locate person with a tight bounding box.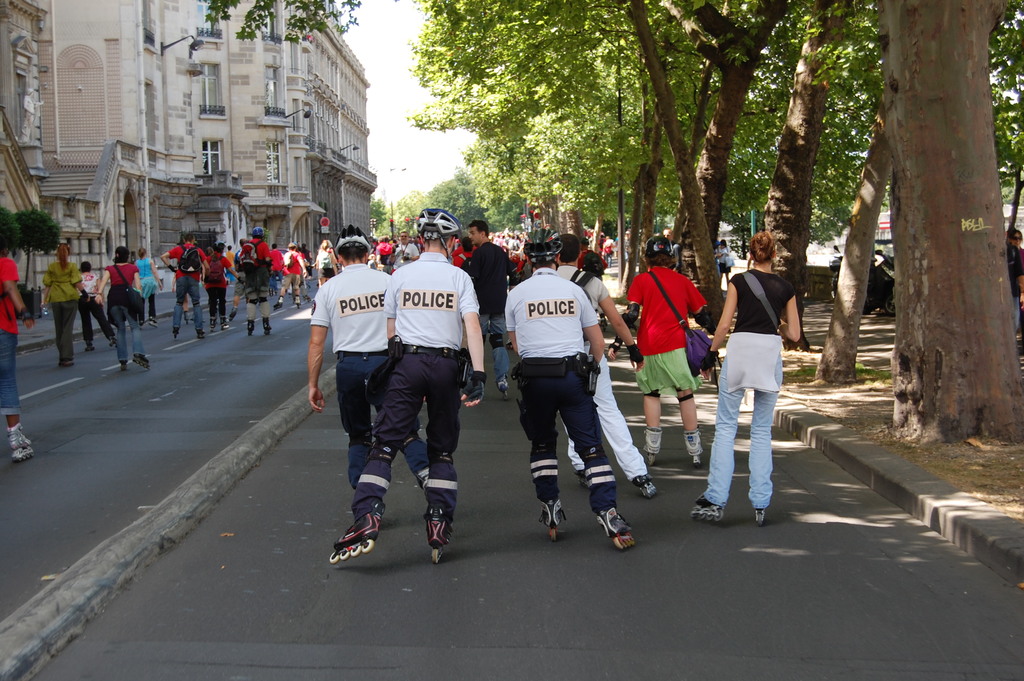
locate(504, 227, 640, 549).
